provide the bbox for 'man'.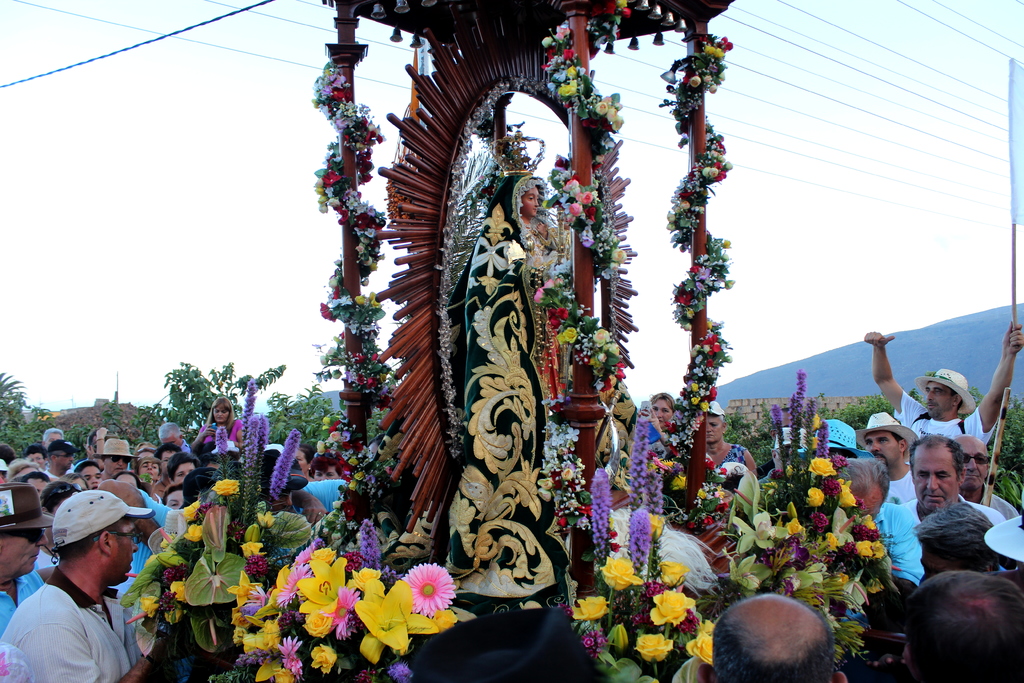
pyautogui.locateOnScreen(916, 502, 1016, 585).
